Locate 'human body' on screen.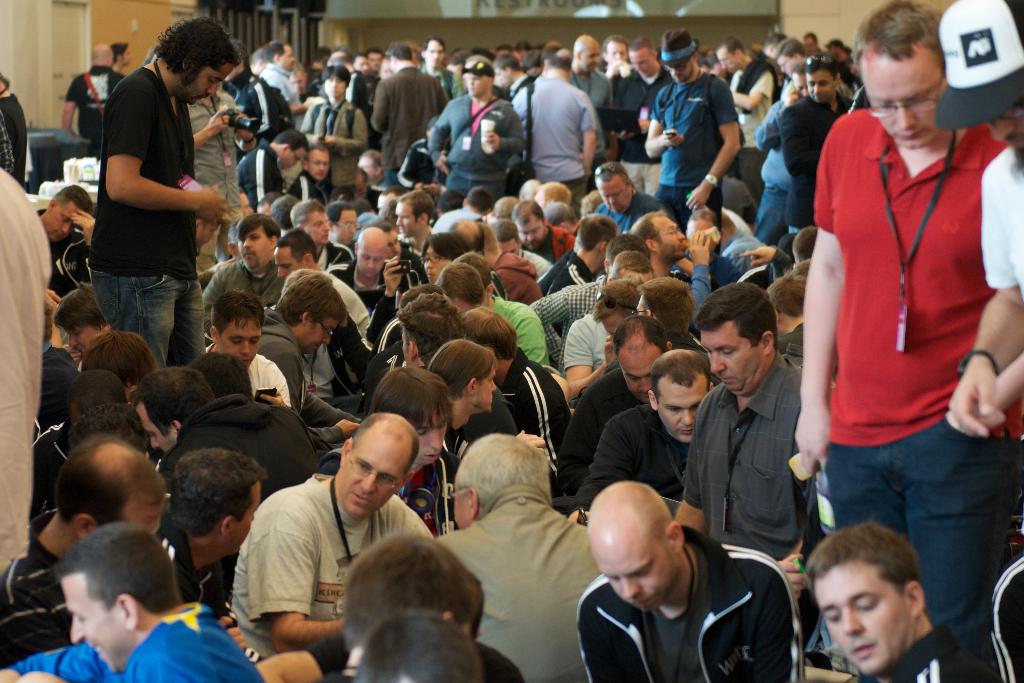
On screen at 76, 31, 222, 431.
